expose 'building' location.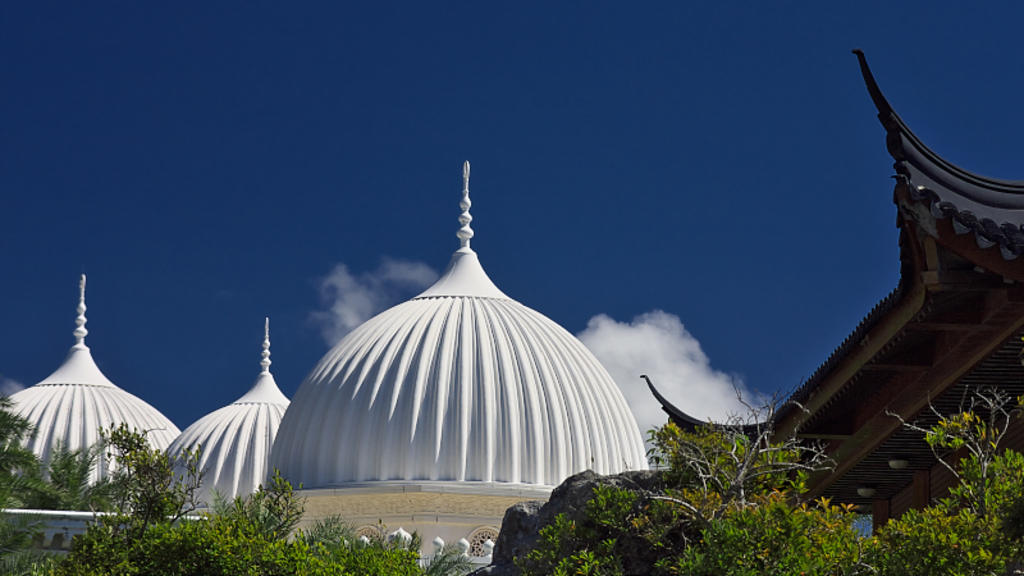
Exposed at 632,36,1023,575.
